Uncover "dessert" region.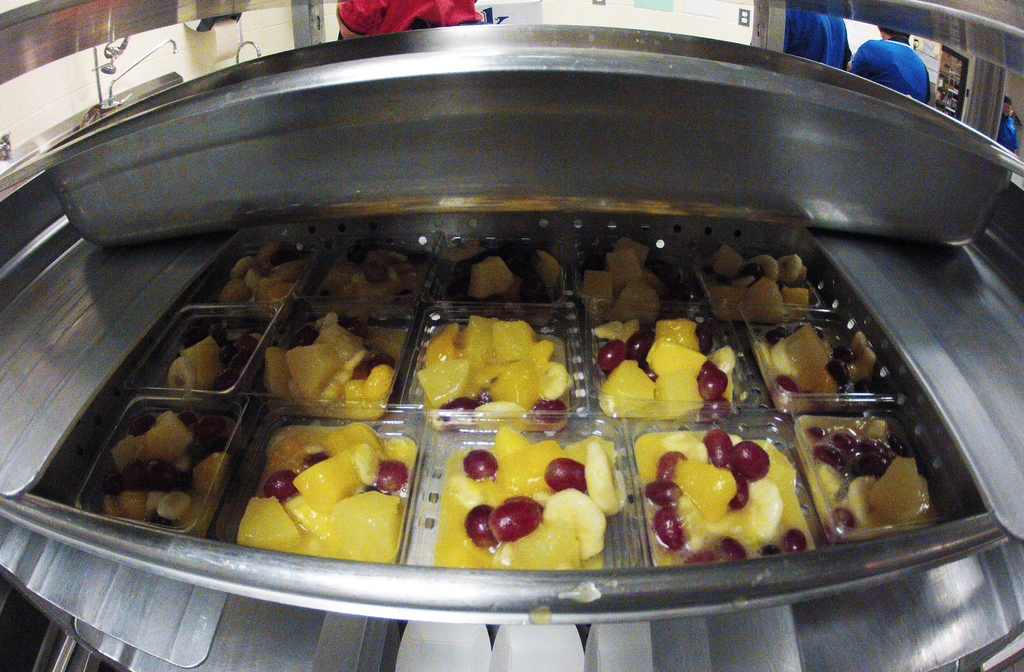
Uncovered: box(572, 229, 696, 317).
